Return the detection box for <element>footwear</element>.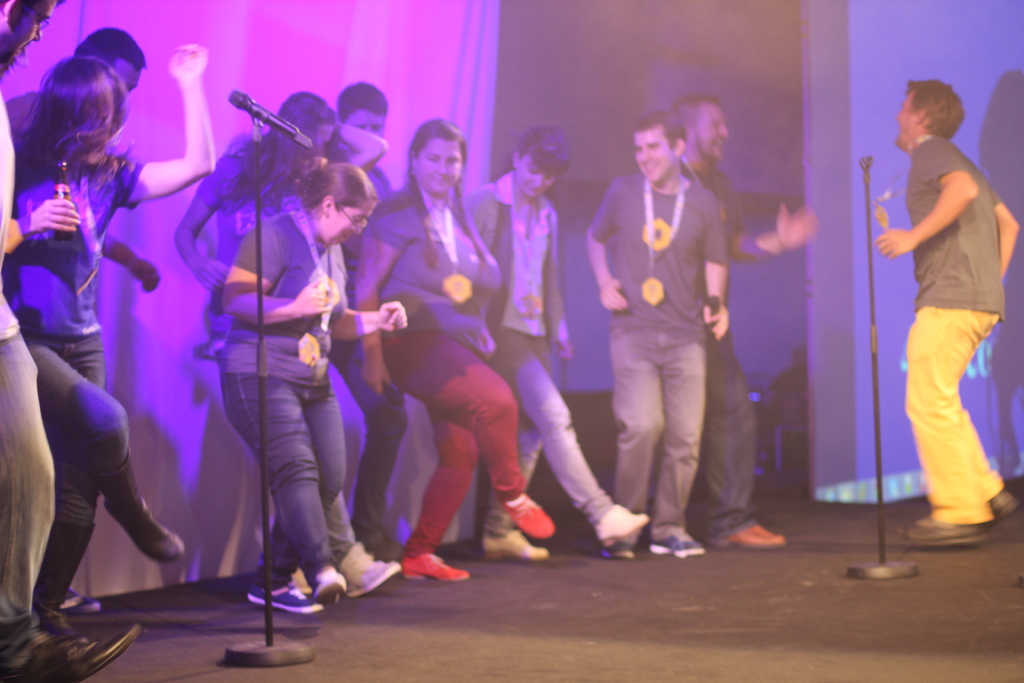
box(289, 565, 322, 608).
